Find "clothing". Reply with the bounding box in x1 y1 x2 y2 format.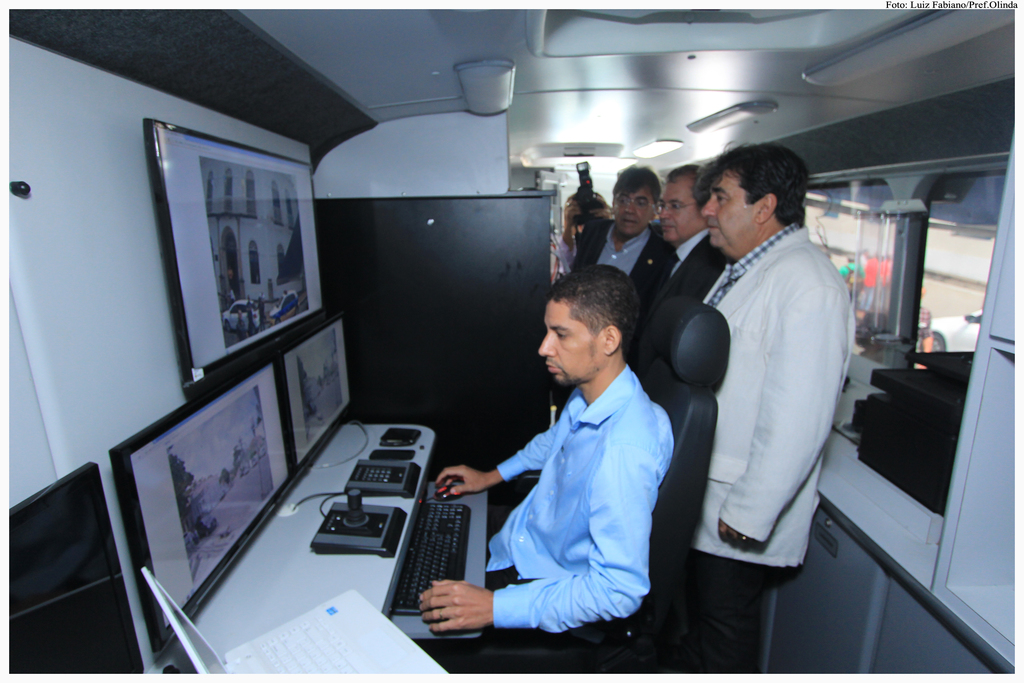
645 219 732 331.
